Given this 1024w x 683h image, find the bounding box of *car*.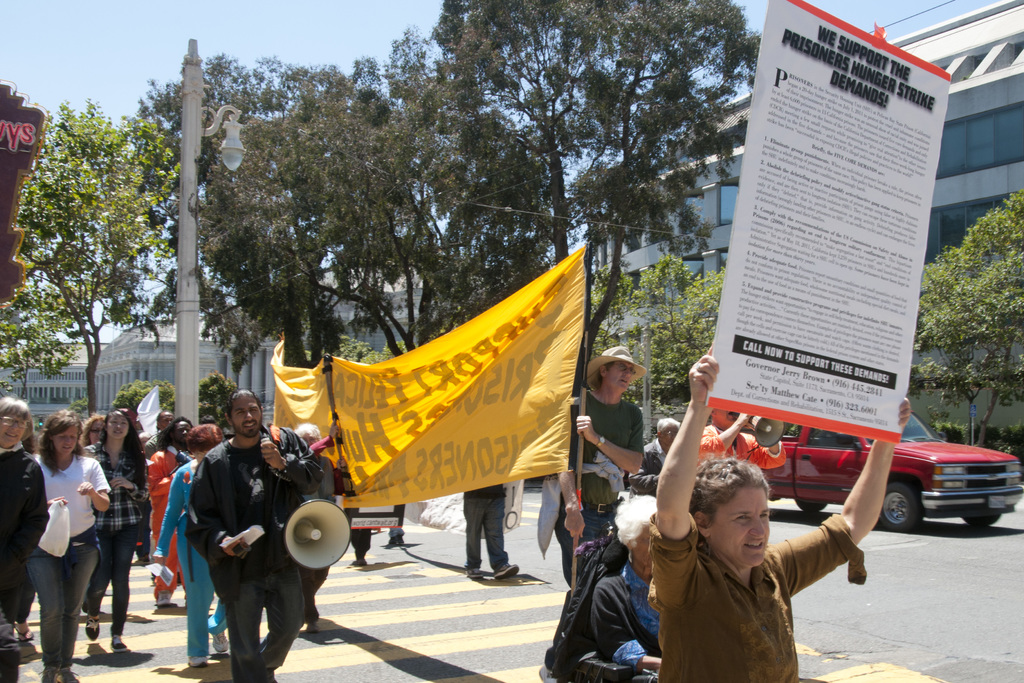
<box>675,400,1020,545</box>.
